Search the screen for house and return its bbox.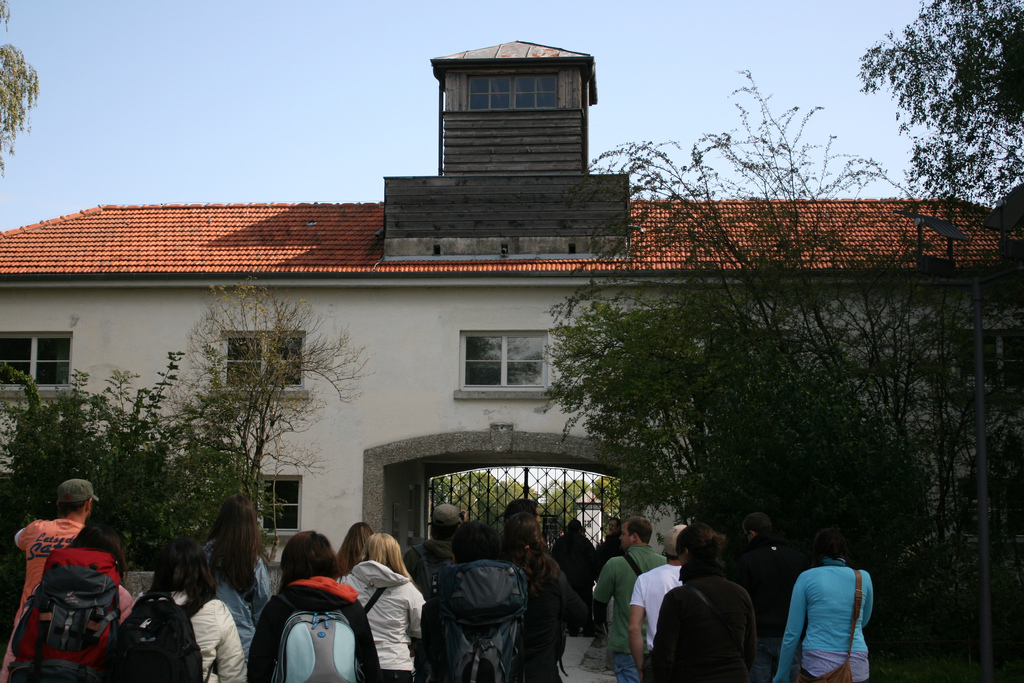
Found: rect(0, 39, 1023, 598).
